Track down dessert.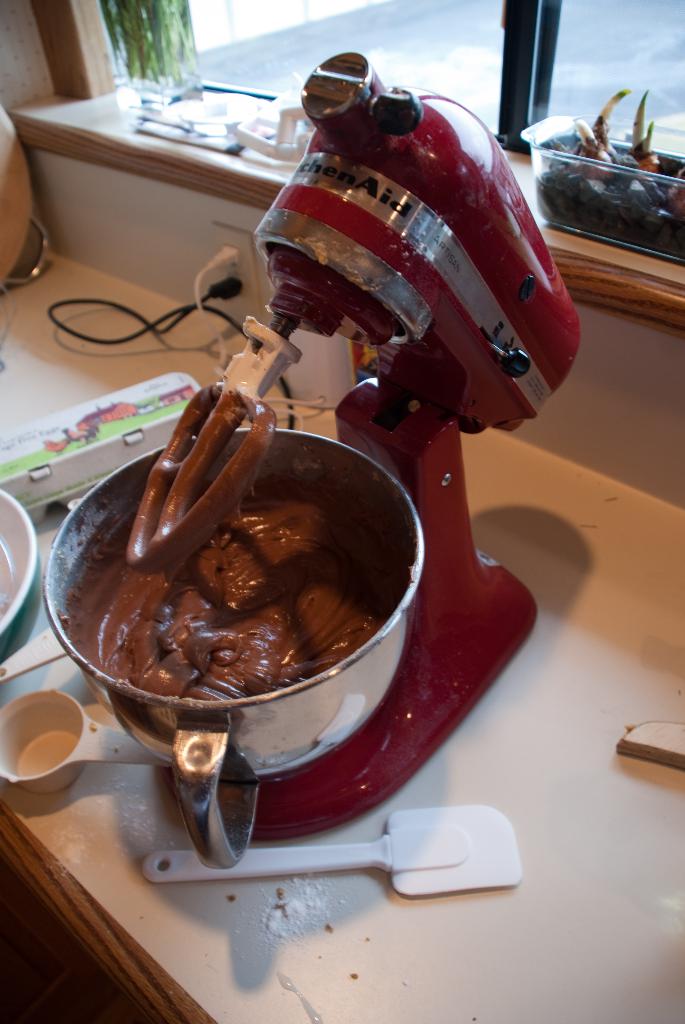
Tracked to (x1=60, y1=474, x2=418, y2=759).
